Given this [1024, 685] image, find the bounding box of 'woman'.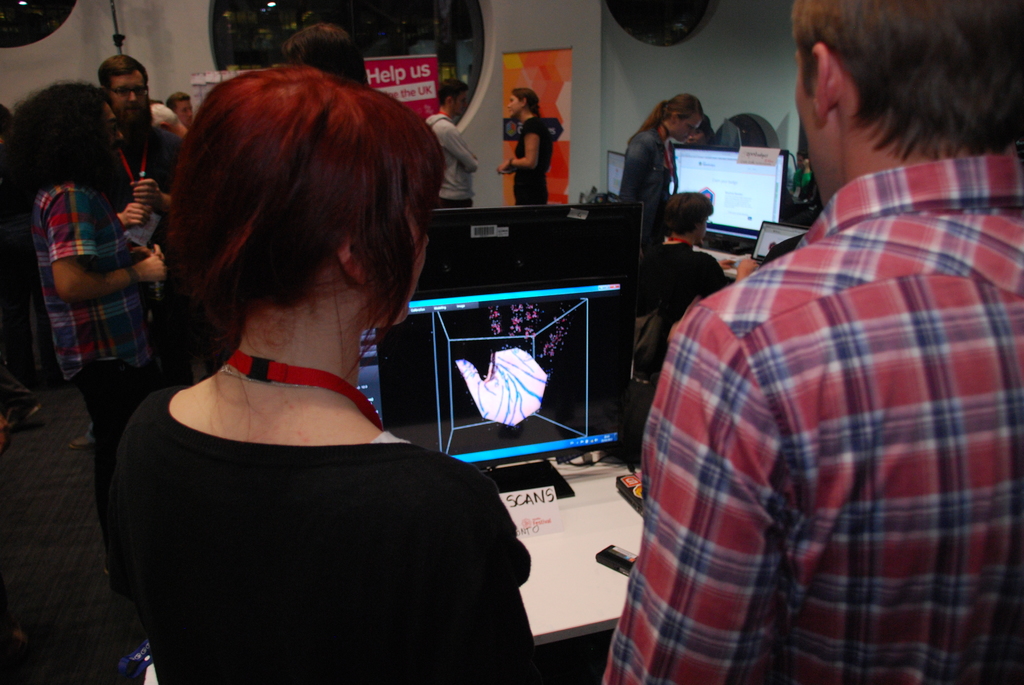
crop(685, 115, 715, 148).
